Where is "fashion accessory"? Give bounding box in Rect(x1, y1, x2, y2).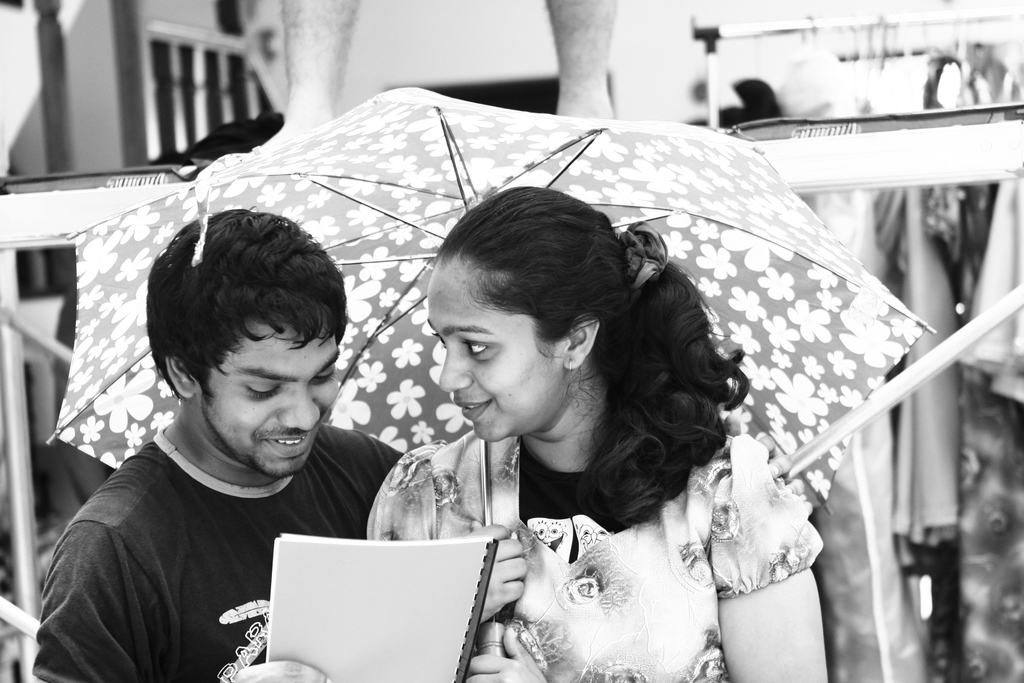
Rect(619, 209, 675, 288).
